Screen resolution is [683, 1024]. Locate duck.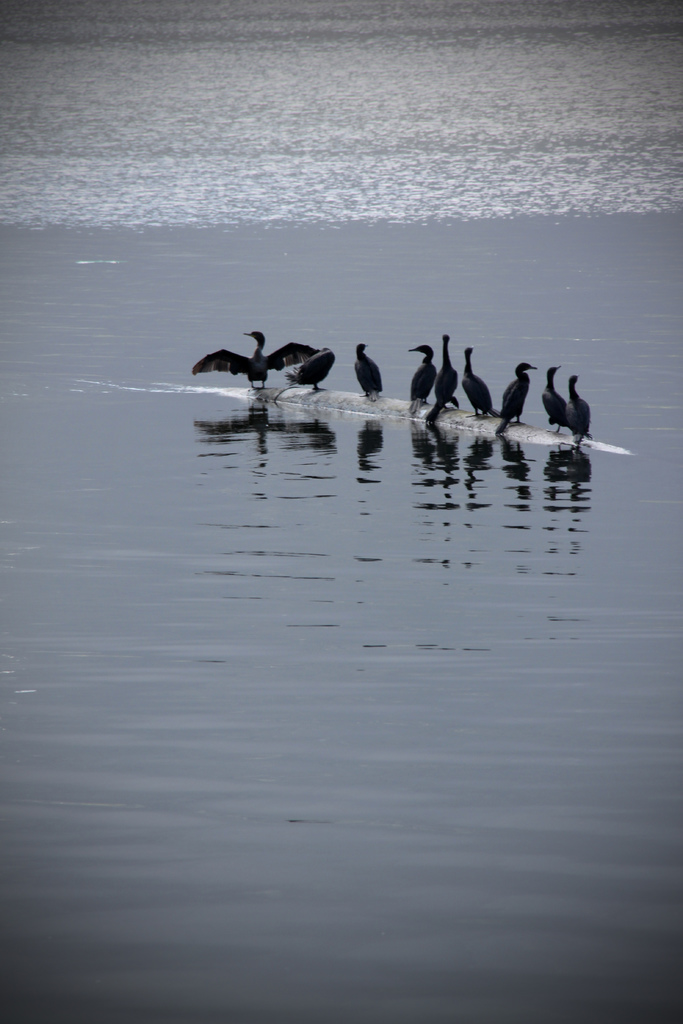
198,326,317,393.
